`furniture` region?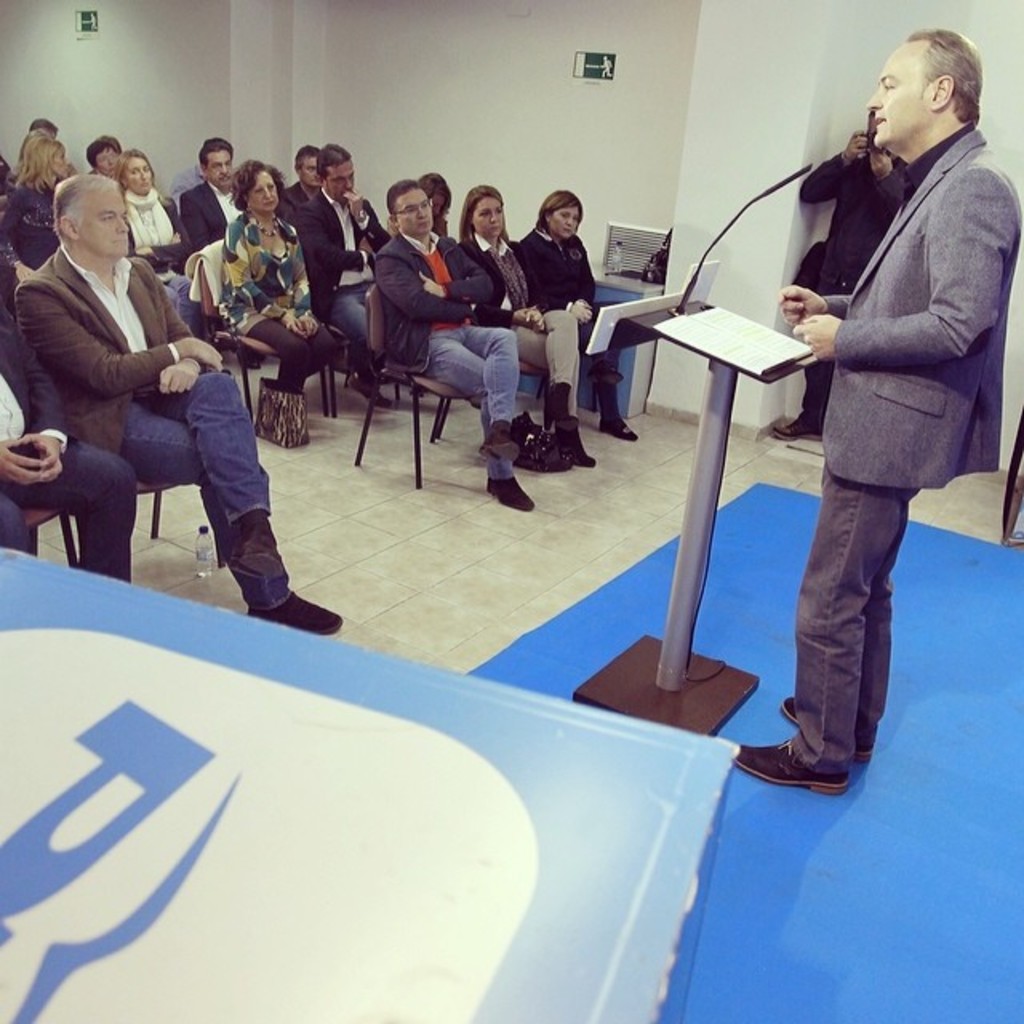
BBox(131, 477, 226, 568)
